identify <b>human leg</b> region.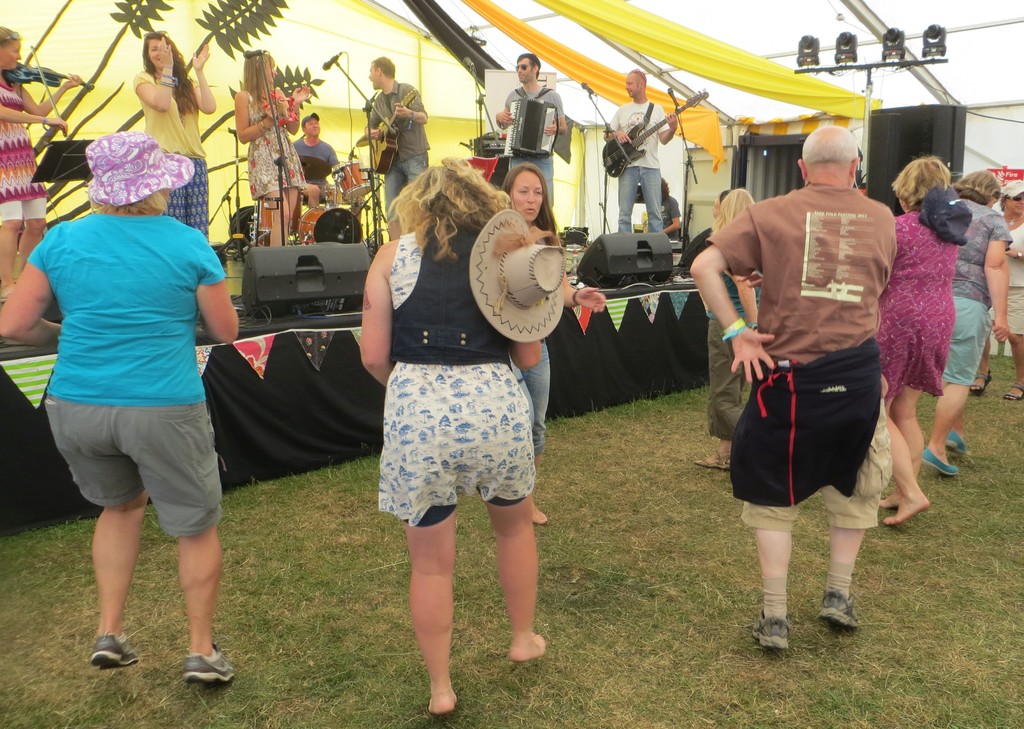
Region: select_region(690, 316, 741, 469).
